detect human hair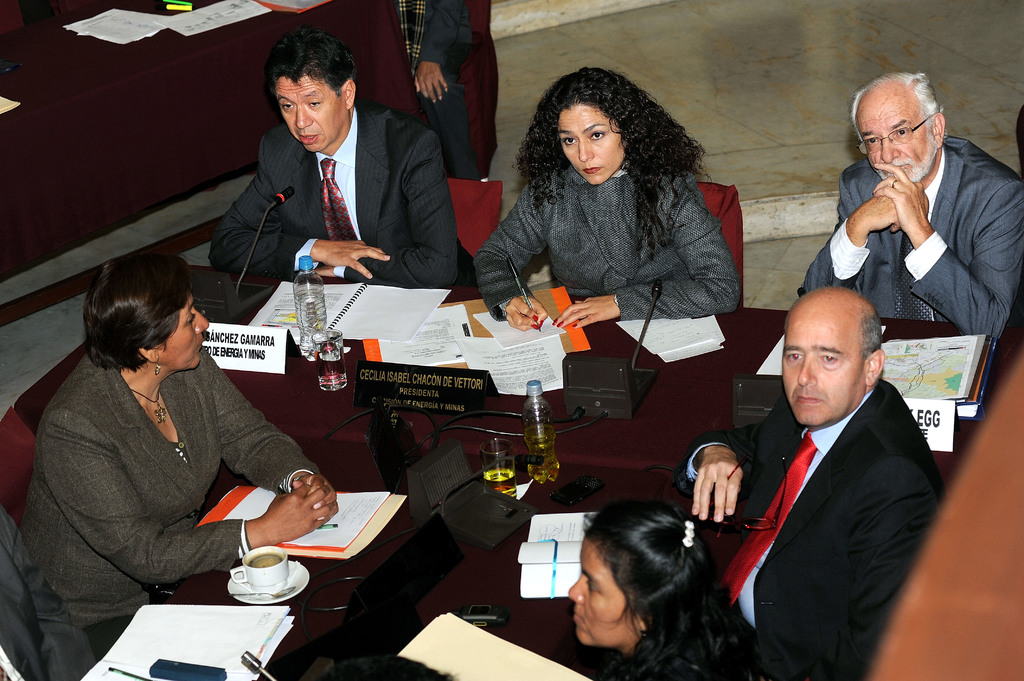
<box>847,70,948,141</box>
